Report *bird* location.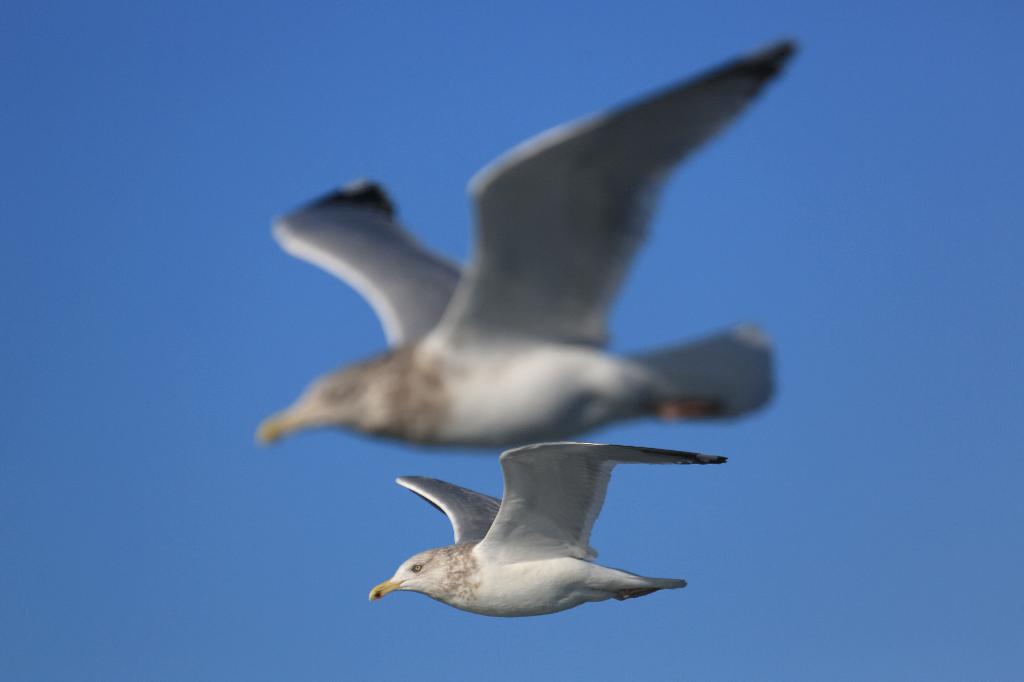
Report: select_region(365, 444, 717, 635).
